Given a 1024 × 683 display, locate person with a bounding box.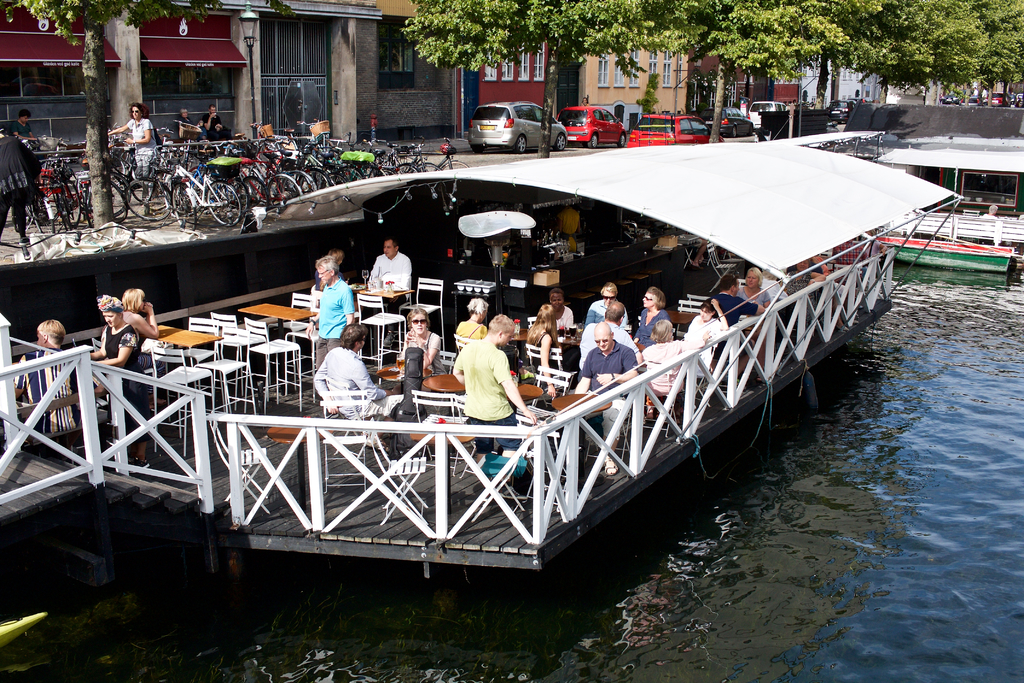
Located: {"left": 313, "top": 250, "right": 363, "bottom": 383}.
